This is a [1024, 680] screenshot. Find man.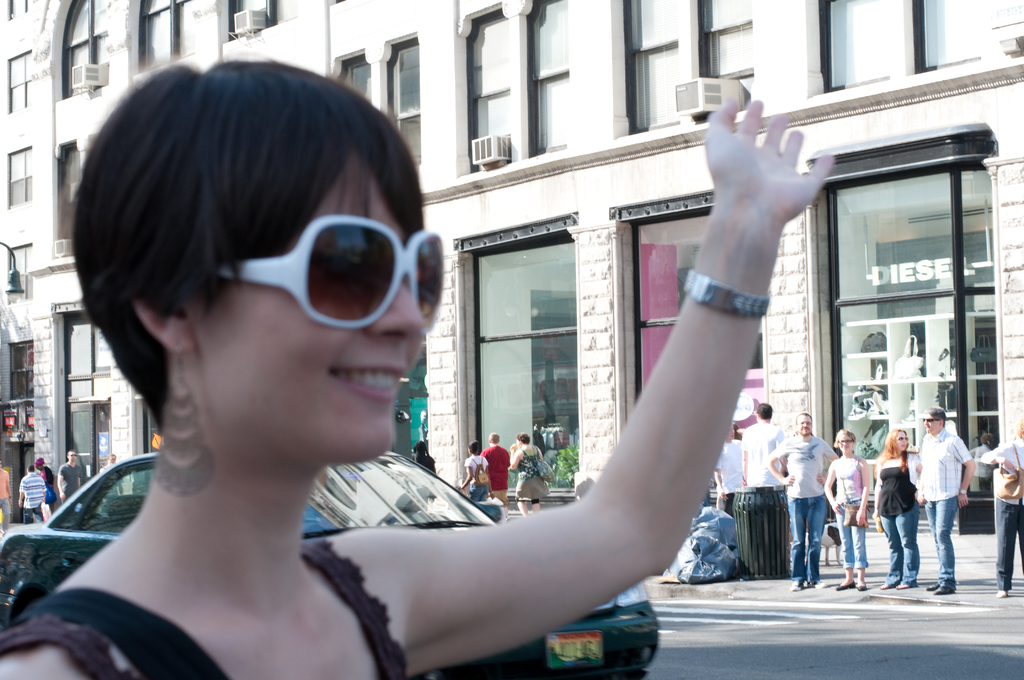
Bounding box: <region>55, 451, 84, 505</region>.
